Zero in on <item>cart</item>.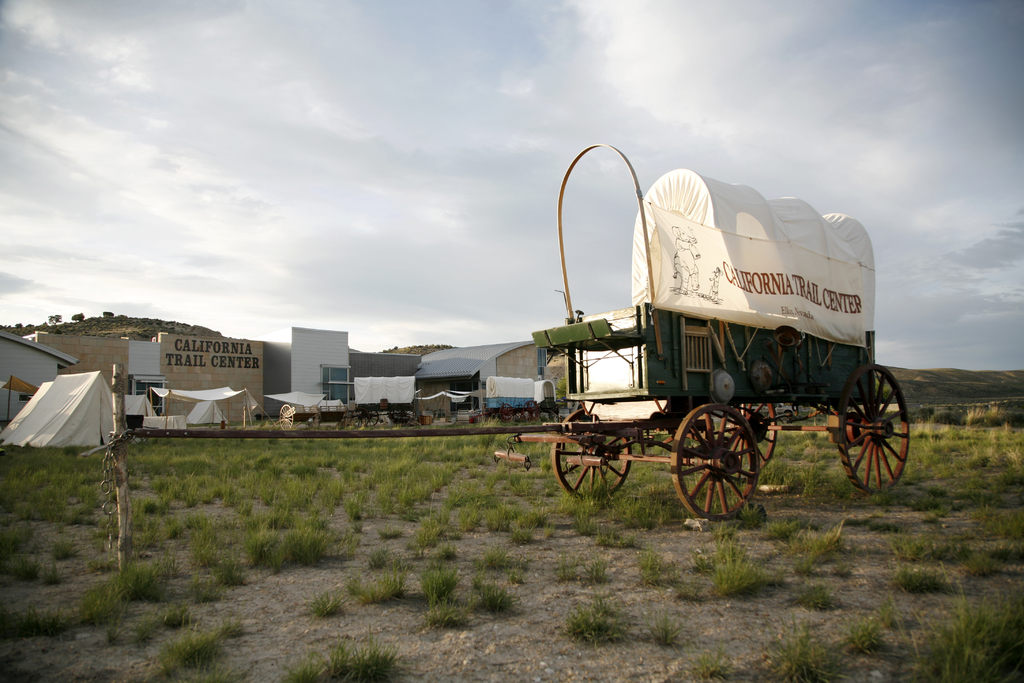
Zeroed in: region(278, 404, 320, 427).
